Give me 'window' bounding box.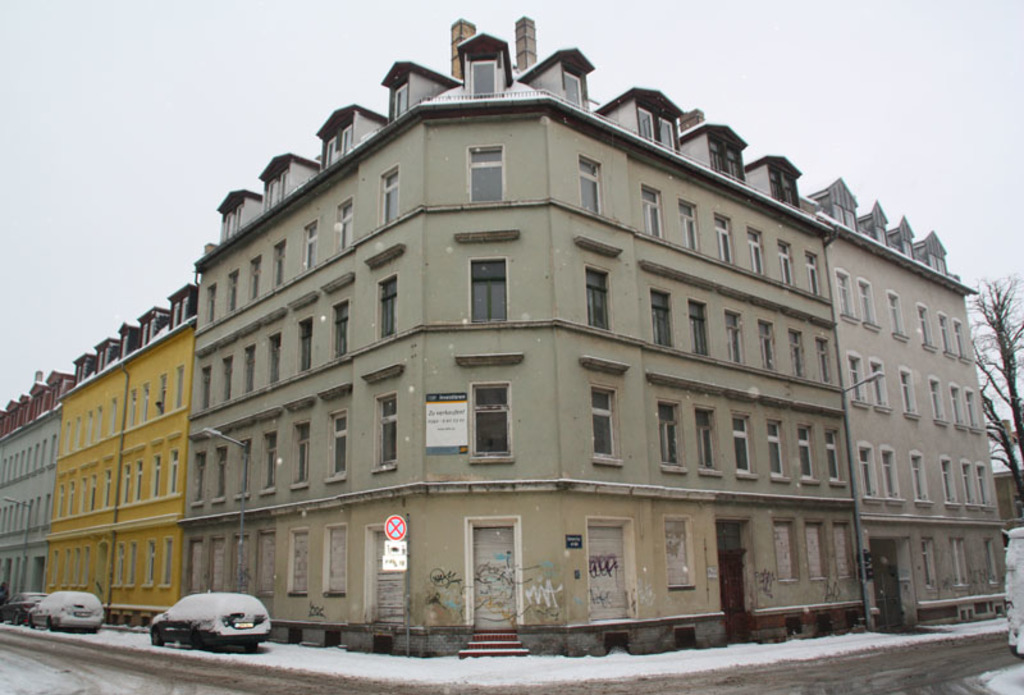
[x1=198, y1=367, x2=210, y2=411].
